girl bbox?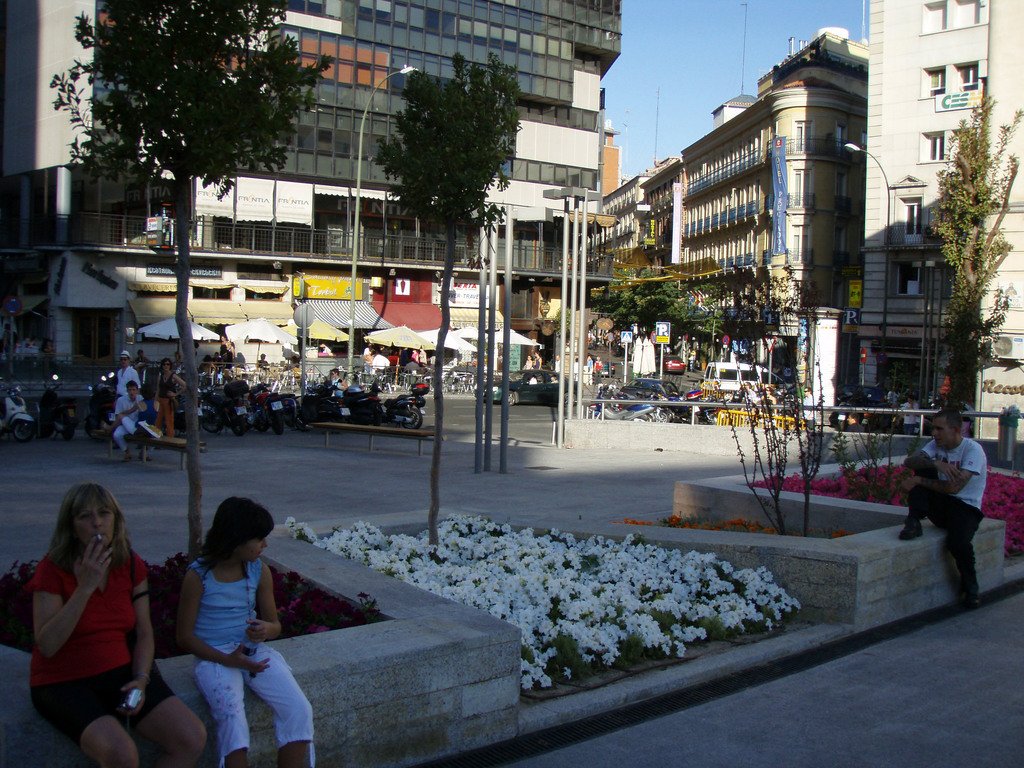
<bbox>28, 481, 204, 767</bbox>
